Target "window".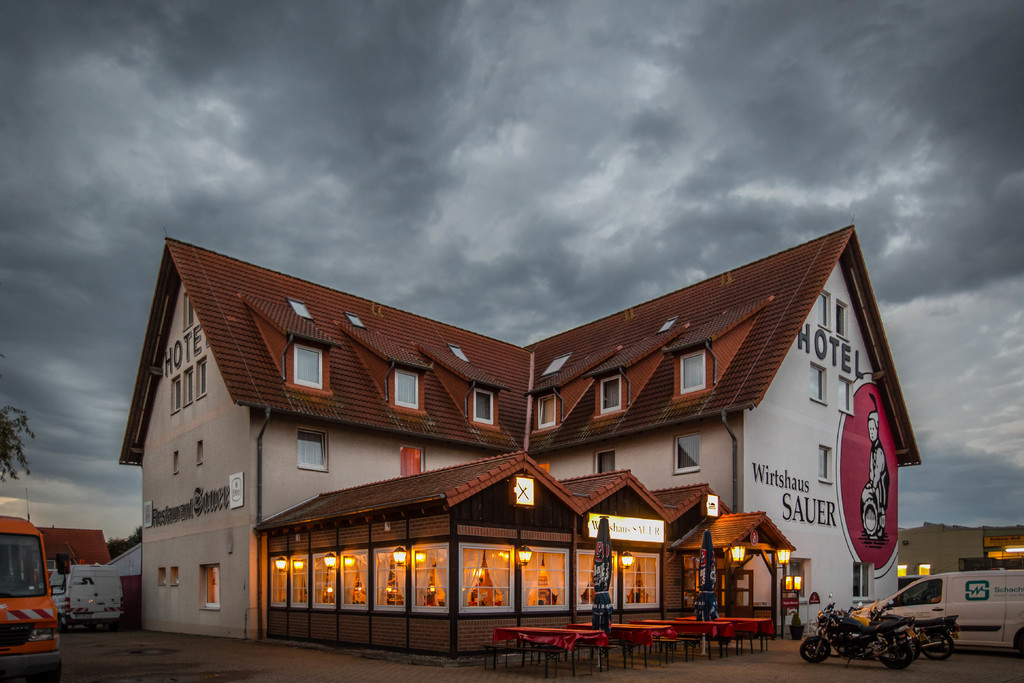
Target region: <bbox>781, 556, 806, 596</bbox>.
